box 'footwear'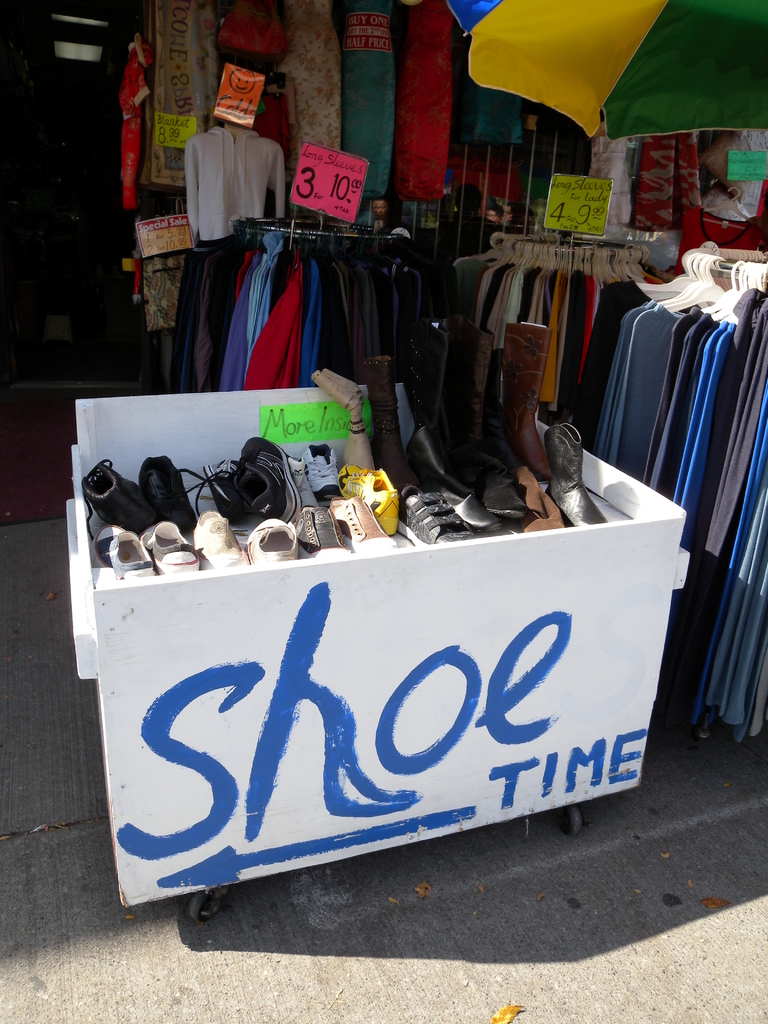
locate(302, 436, 348, 511)
